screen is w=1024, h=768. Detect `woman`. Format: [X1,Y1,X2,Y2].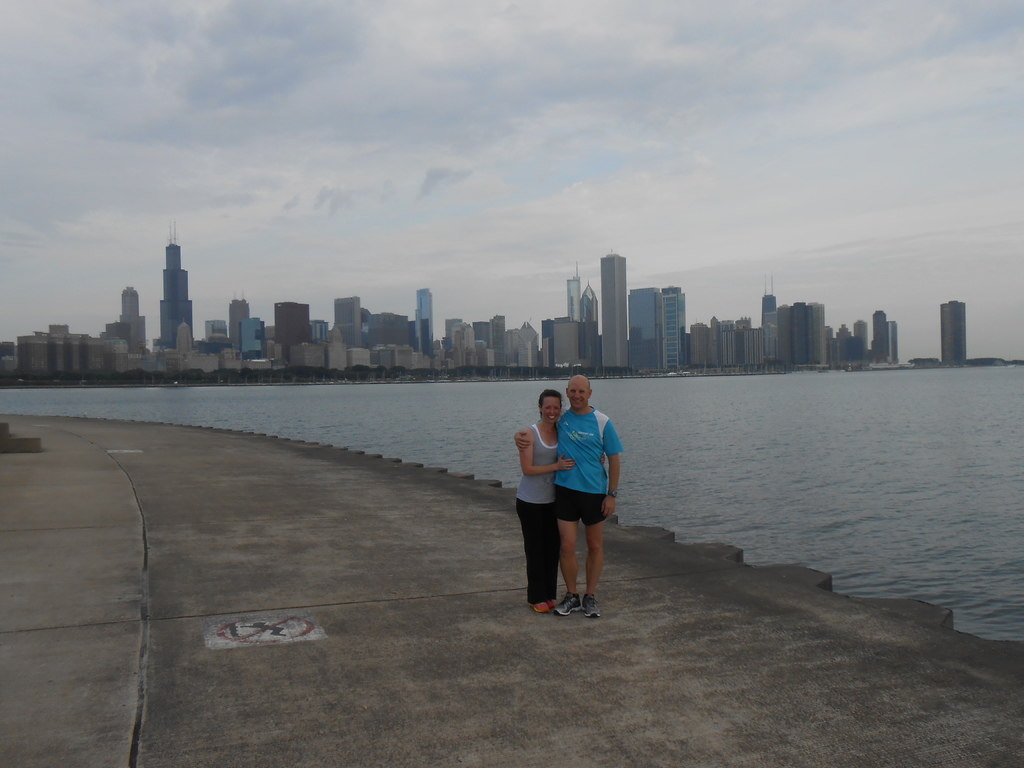
[515,390,608,616].
